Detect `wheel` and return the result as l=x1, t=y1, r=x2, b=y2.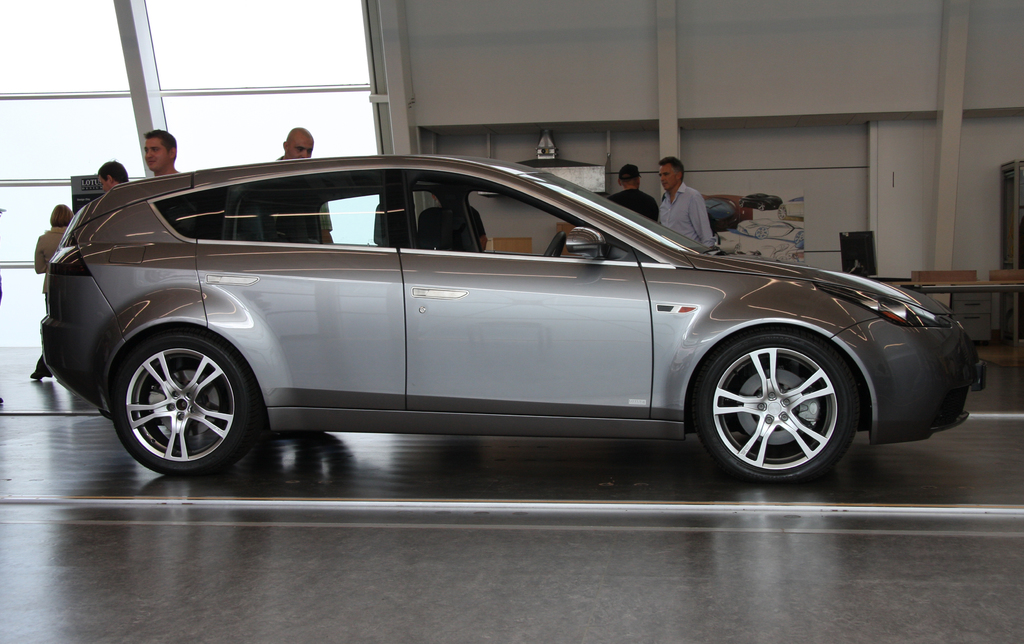
l=103, t=330, r=276, b=477.
